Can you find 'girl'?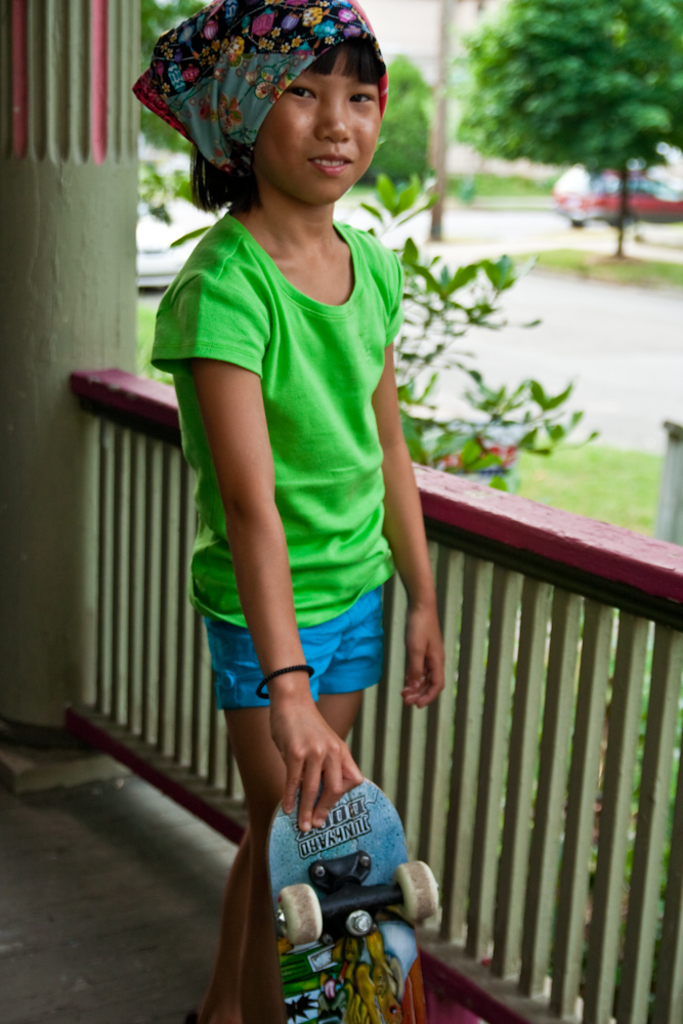
Yes, bounding box: bbox(132, 0, 450, 1023).
